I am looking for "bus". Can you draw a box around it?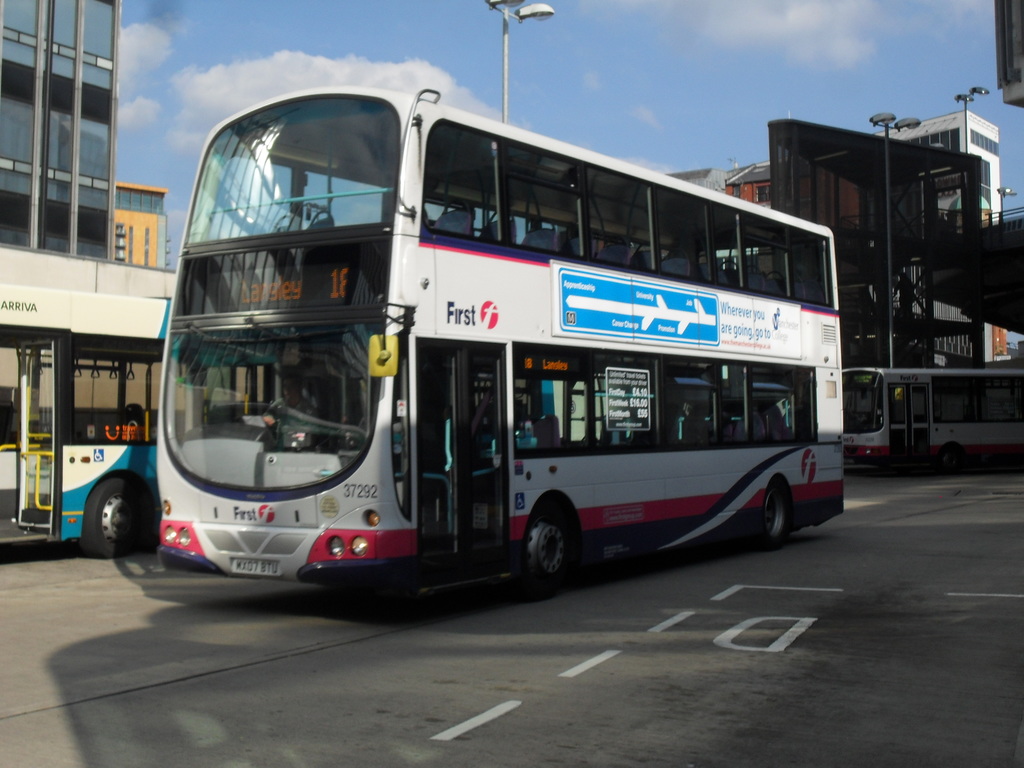
Sure, the bounding box is (0,283,260,558).
